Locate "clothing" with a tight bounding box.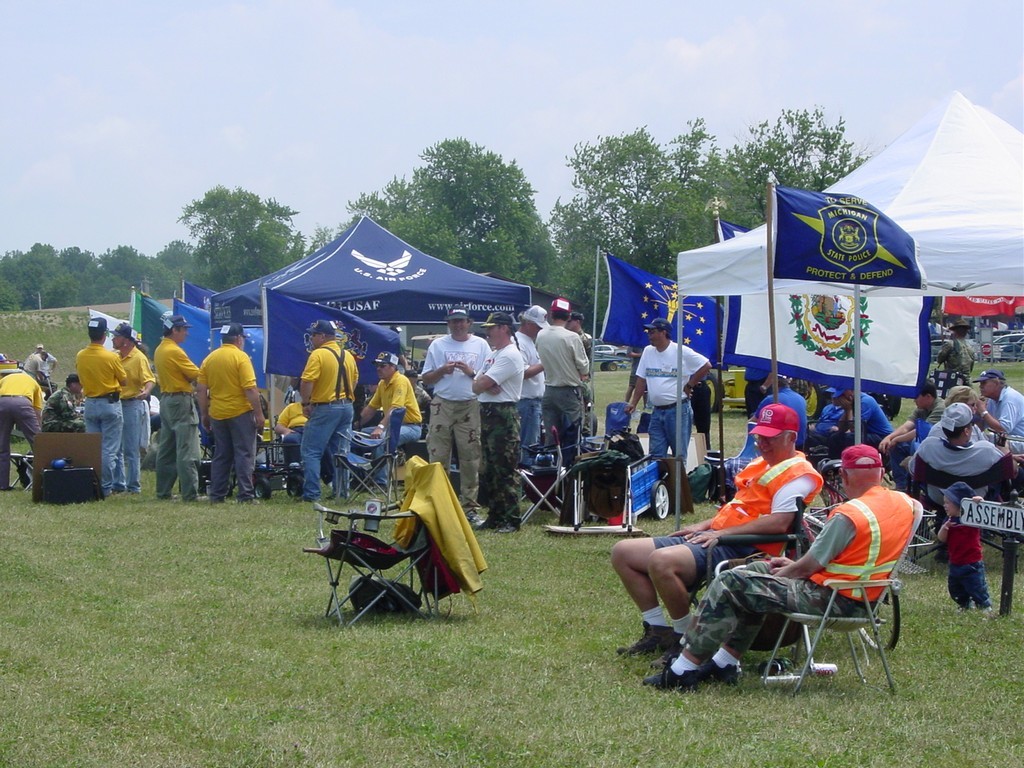
bbox(985, 385, 1023, 456).
